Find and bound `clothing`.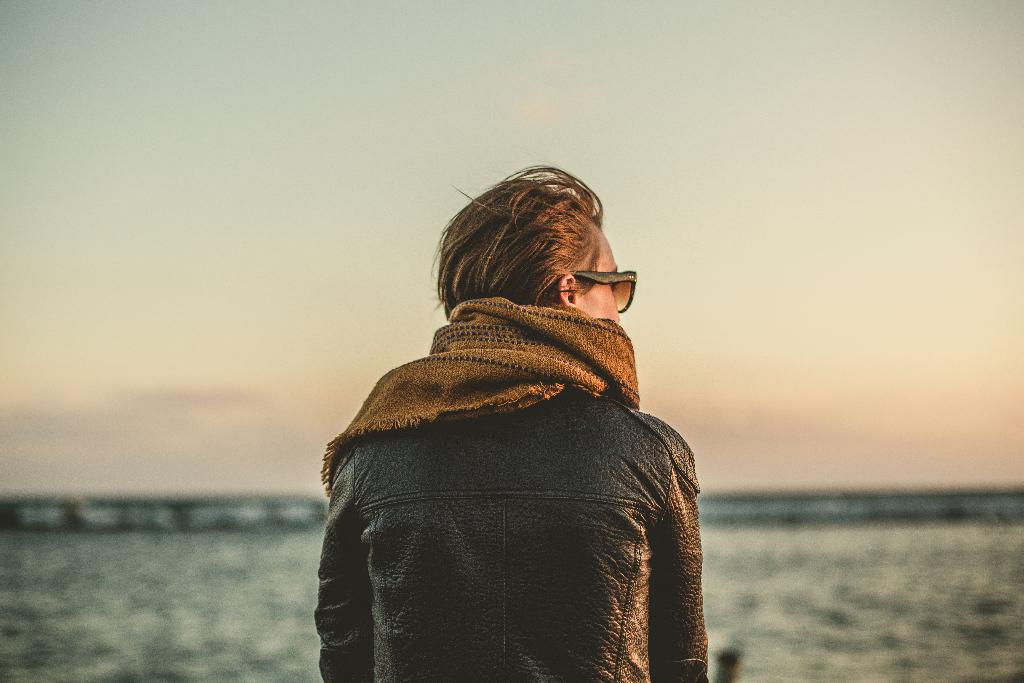
Bound: detection(298, 285, 713, 682).
